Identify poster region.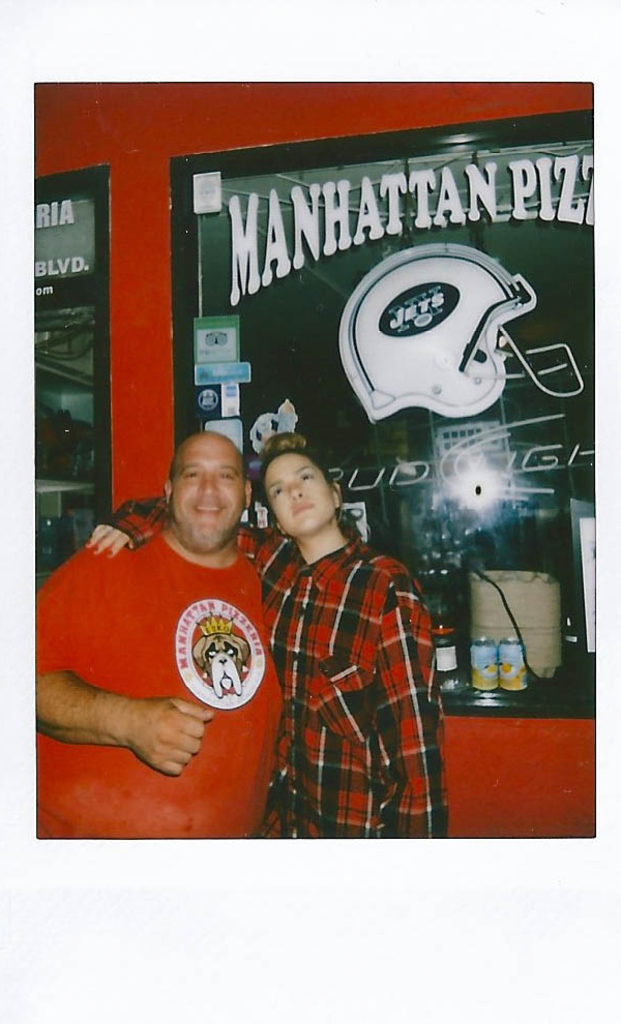
Region: x1=187, y1=121, x2=620, y2=700.
